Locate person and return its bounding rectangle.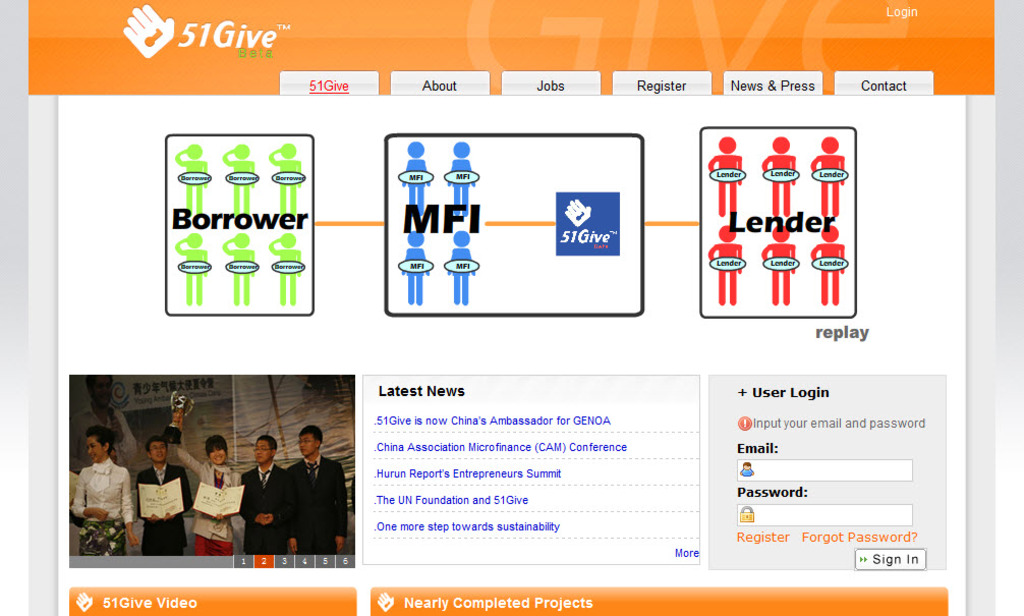
Rect(223, 145, 257, 215).
